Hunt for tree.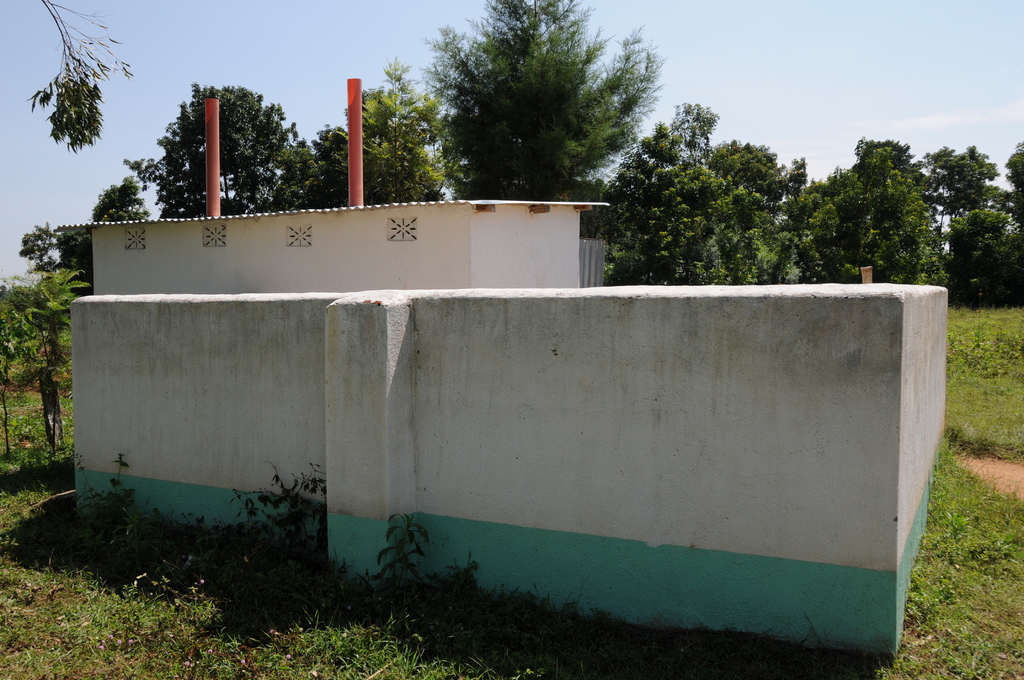
Hunted down at detection(0, 225, 93, 455).
